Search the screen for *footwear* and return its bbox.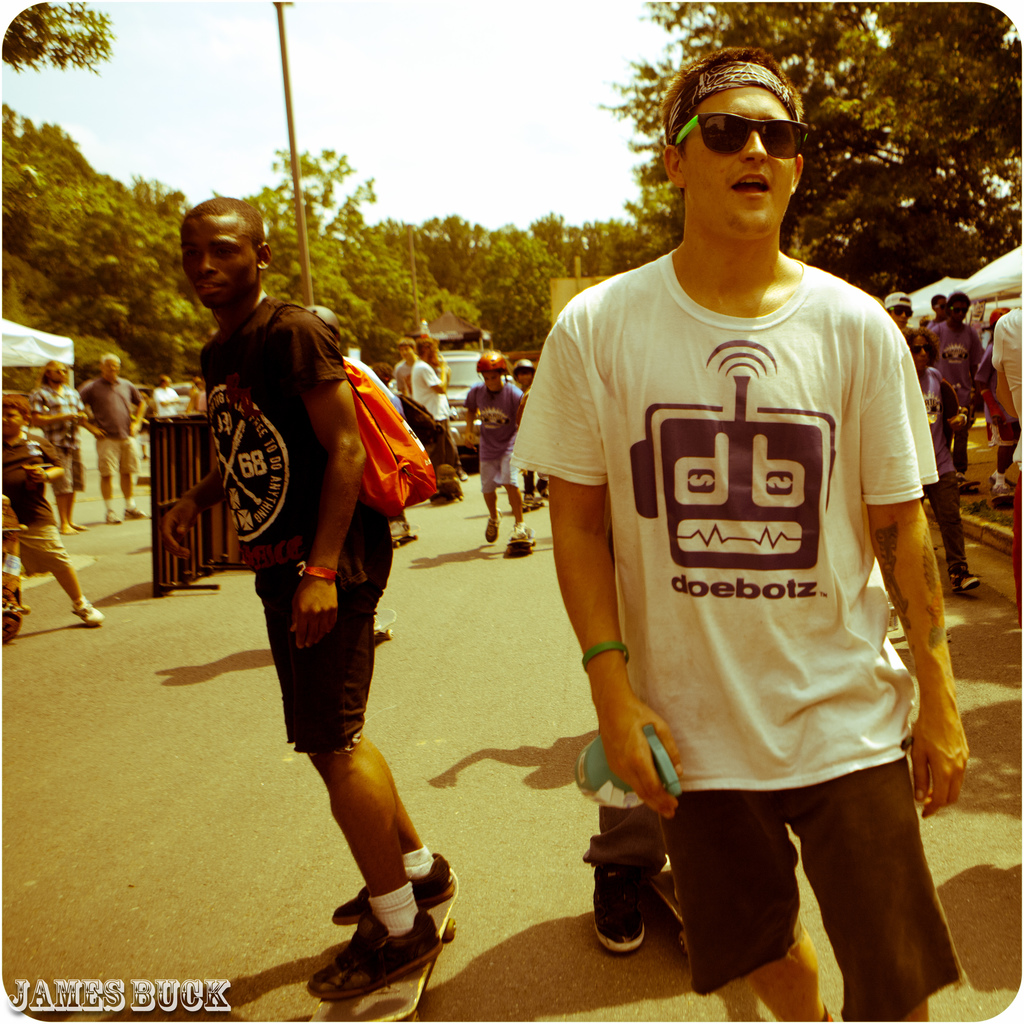
Found: (left=326, top=845, right=458, bottom=919).
